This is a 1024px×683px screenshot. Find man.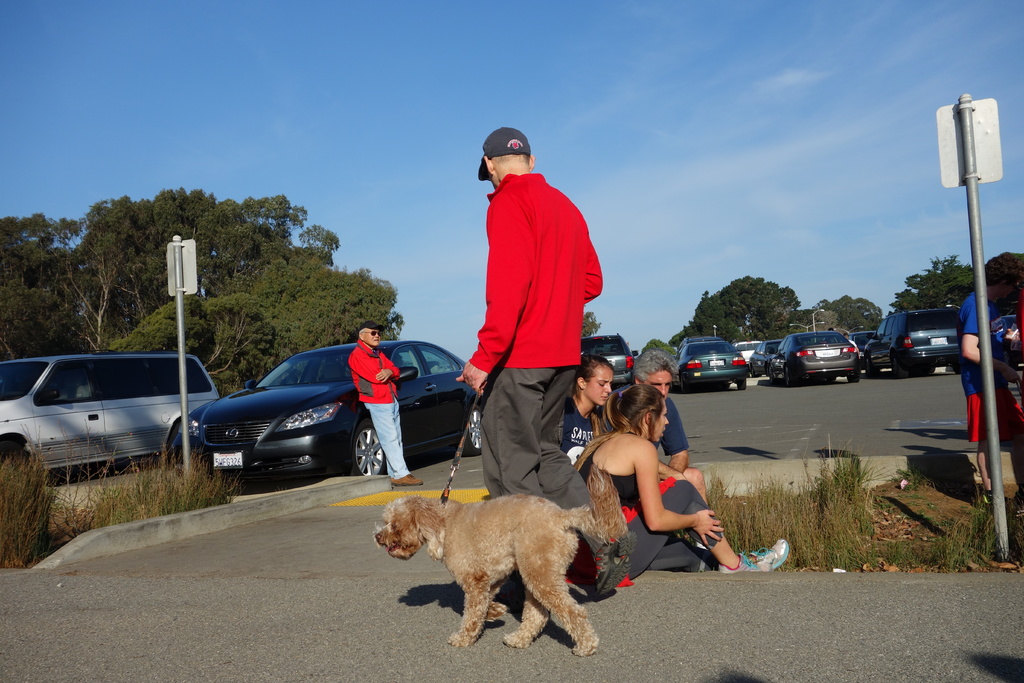
Bounding box: rect(604, 350, 708, 509).
